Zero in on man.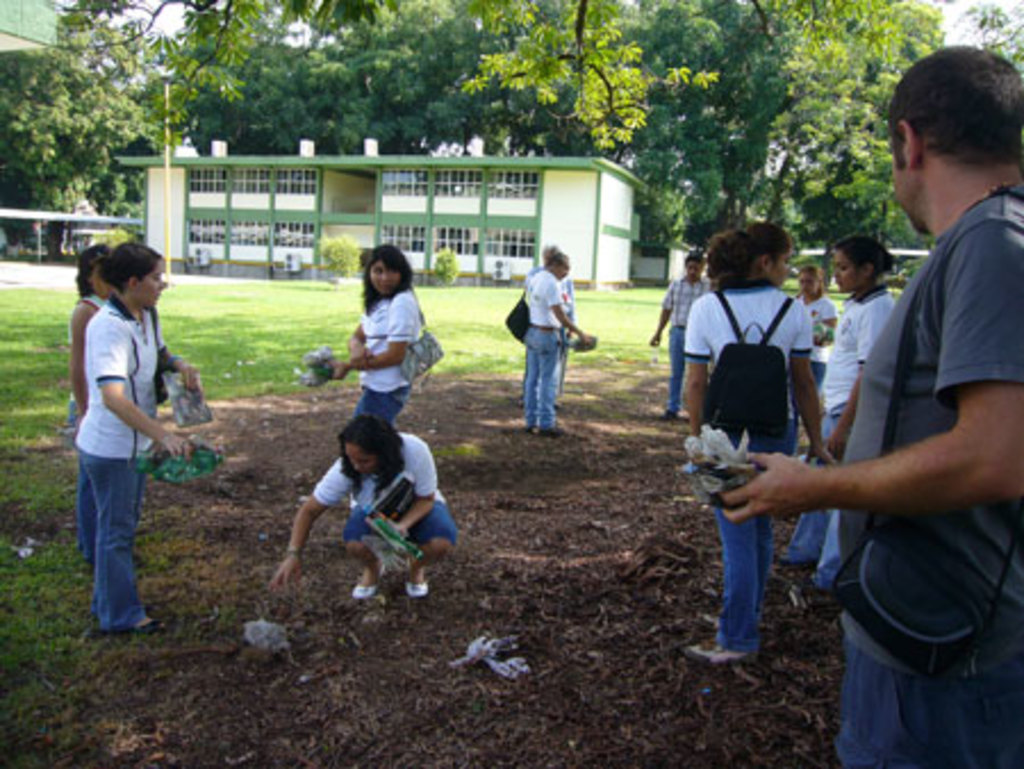
Zeroed in: region(755, 93, 1017, 762).
